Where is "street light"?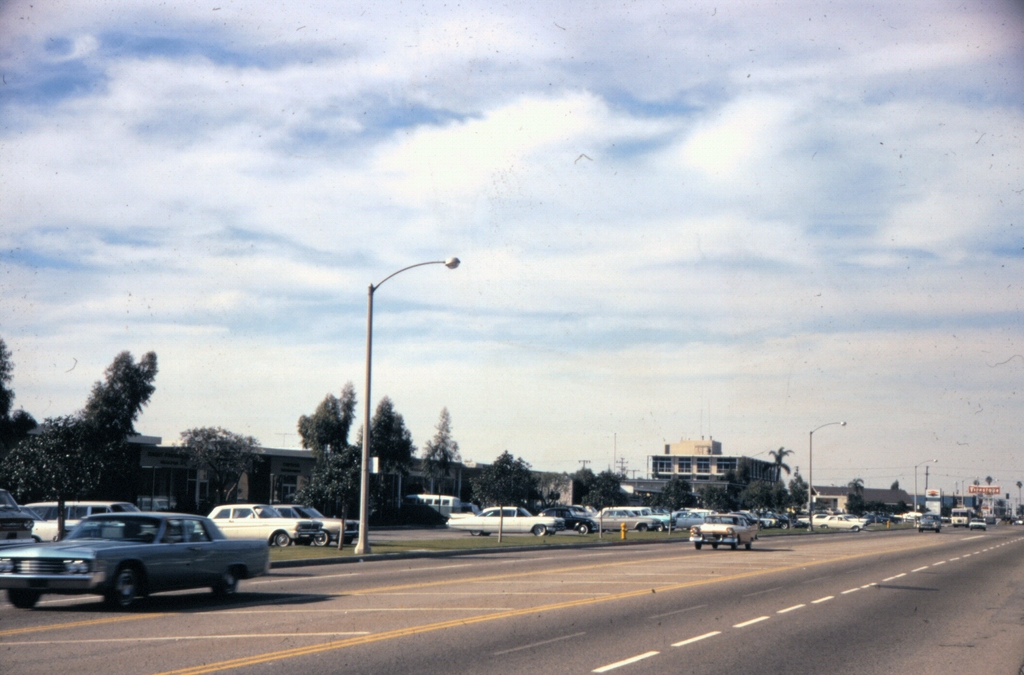
region(989, 478, 1023, 505).
